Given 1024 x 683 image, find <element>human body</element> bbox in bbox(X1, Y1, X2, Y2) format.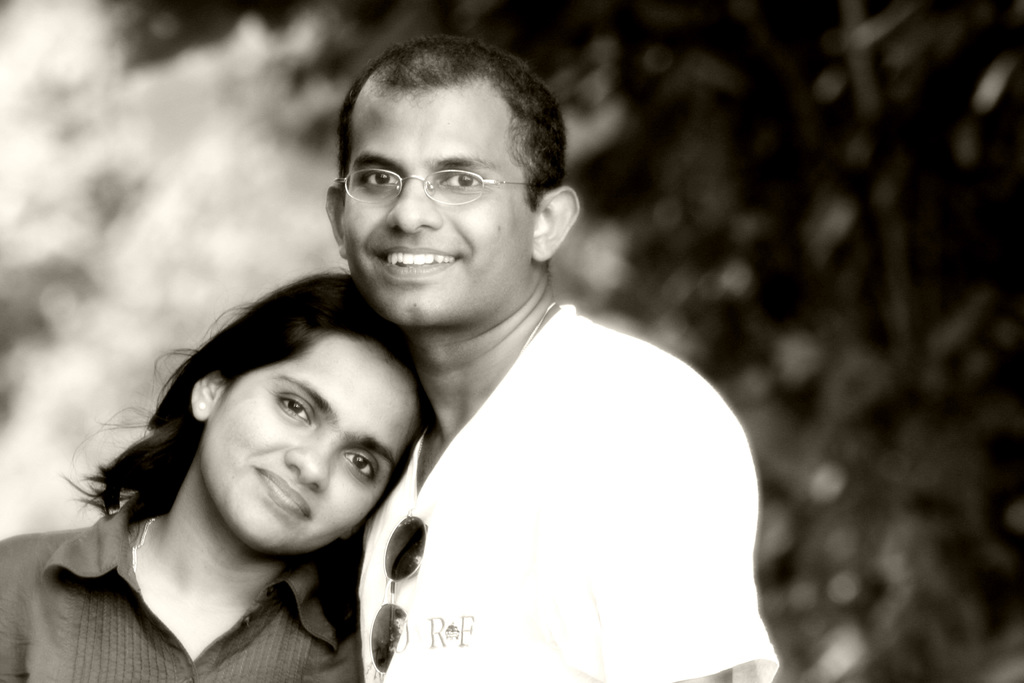
bbox(0, 260, 429, 682).
